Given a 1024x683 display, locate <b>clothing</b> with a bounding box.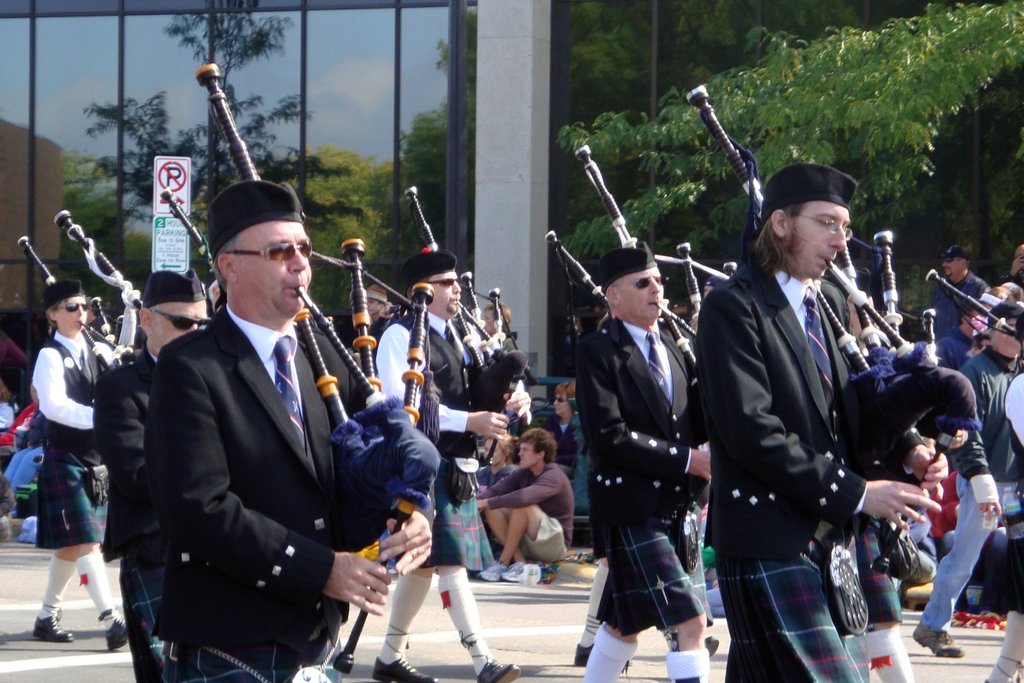
Located: <bbox>1005, 504, 1023, 618</bbox>.
